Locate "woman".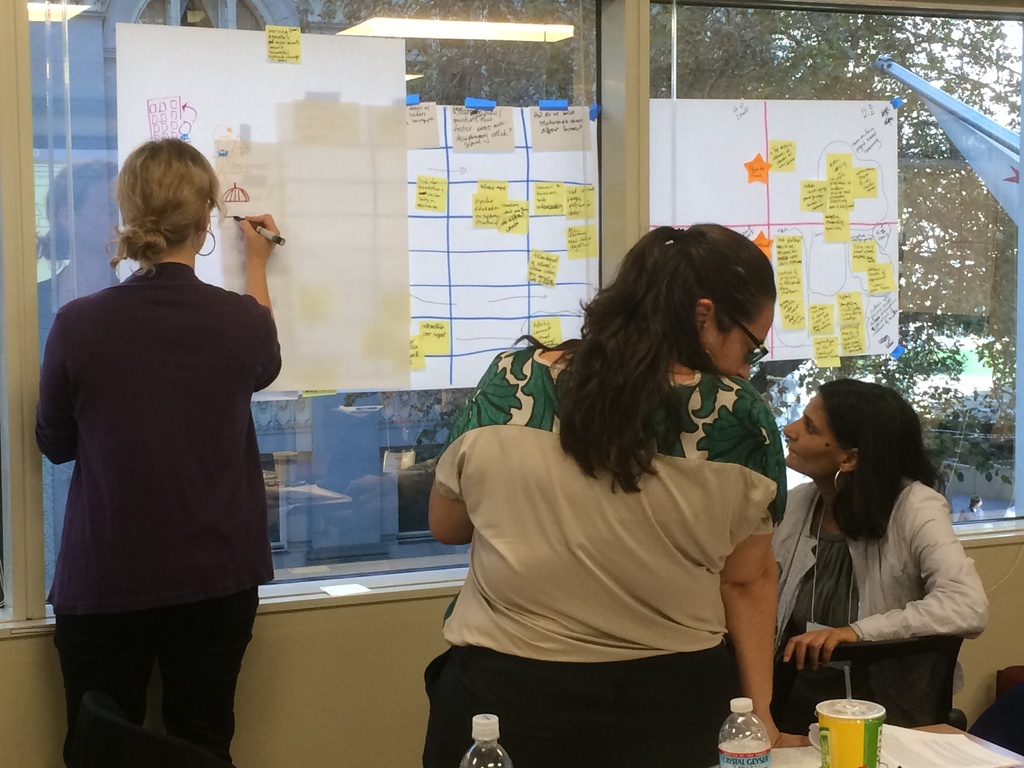
Bounding box: 34 134 277 767.
